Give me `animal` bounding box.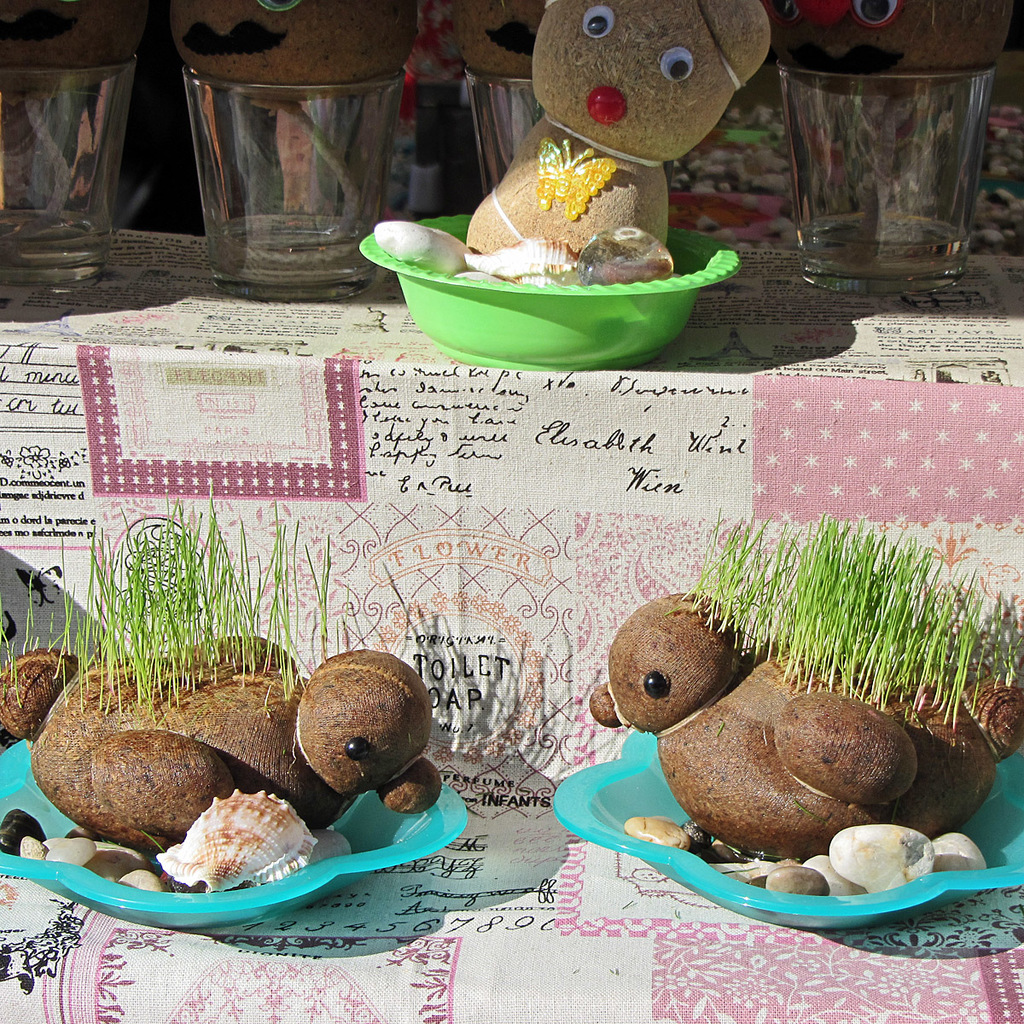
x1=461, y1=0, x2=771, y2=274.
